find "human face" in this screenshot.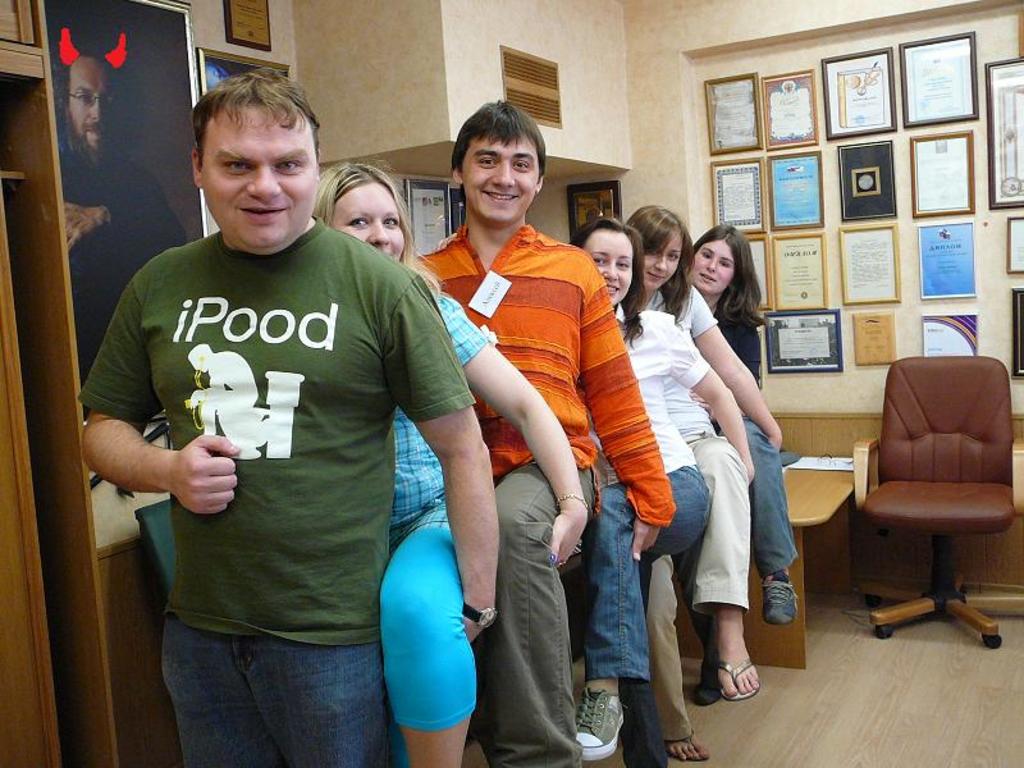
The bounding box for "human face" is 197, 100, 315, 244.
